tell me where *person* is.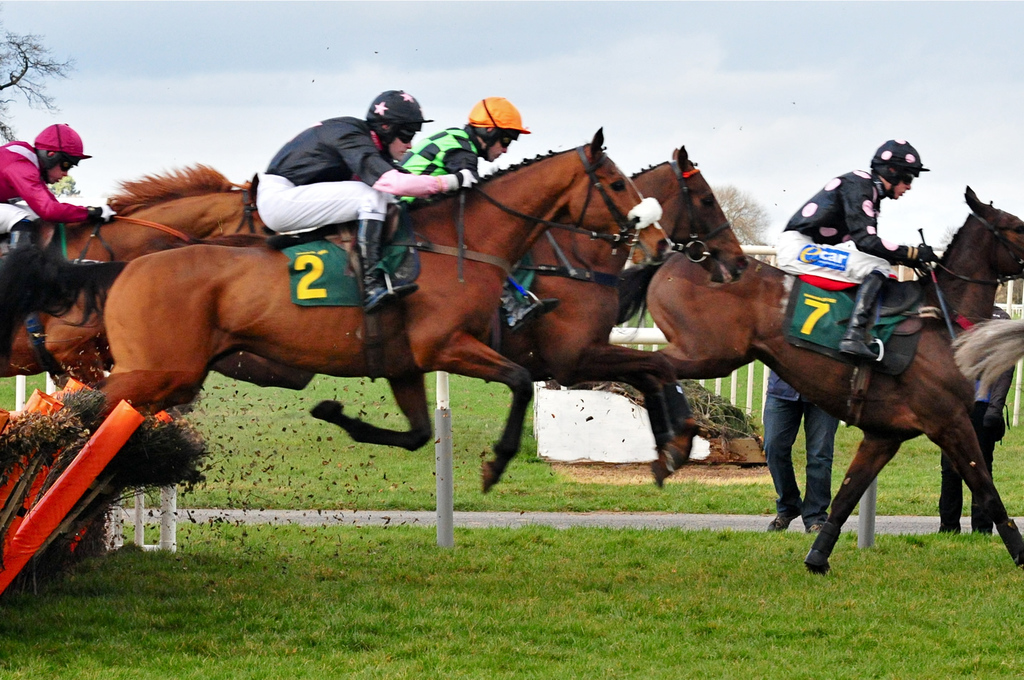
*person* is at (778, 132, 946, 361).
